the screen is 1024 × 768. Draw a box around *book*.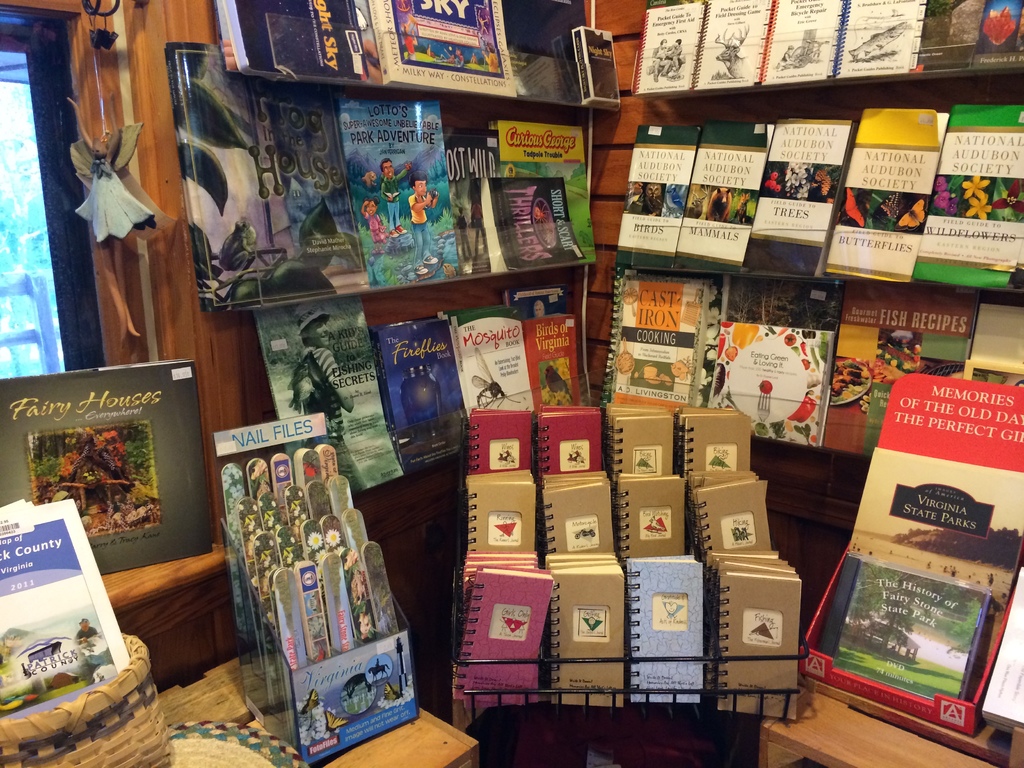
(left=665, top=118, right=768, bottom=268).
